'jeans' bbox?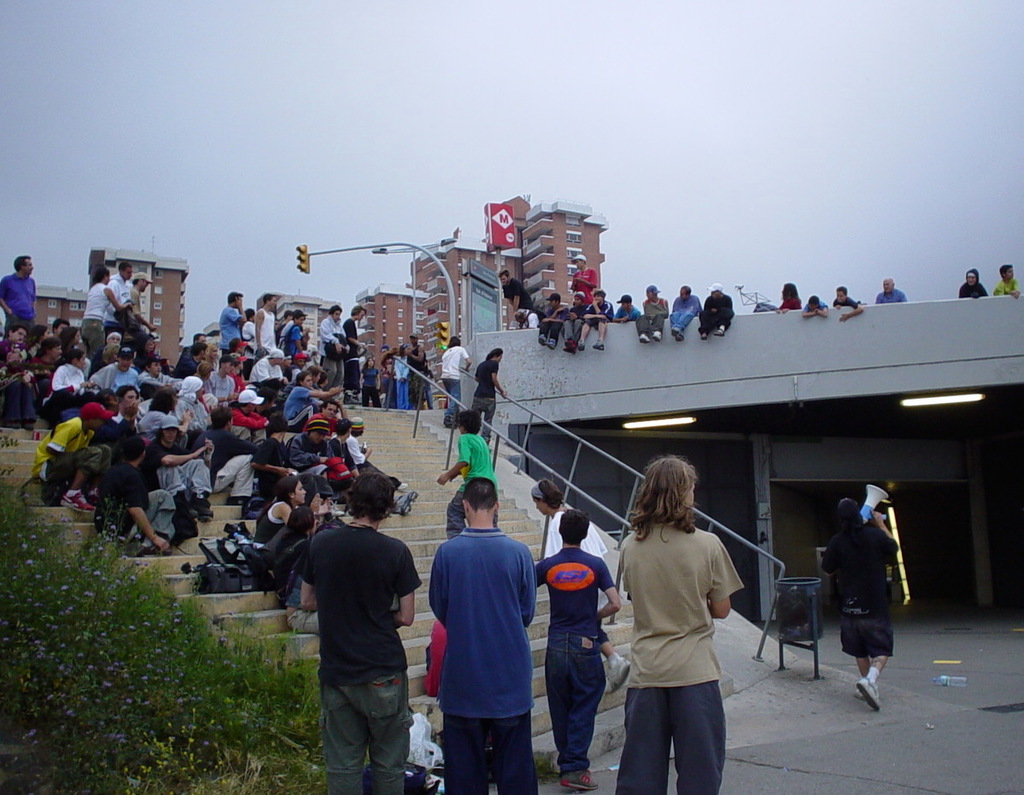
pyautogui.locateOnScreen(668, 306, 701, 334)
